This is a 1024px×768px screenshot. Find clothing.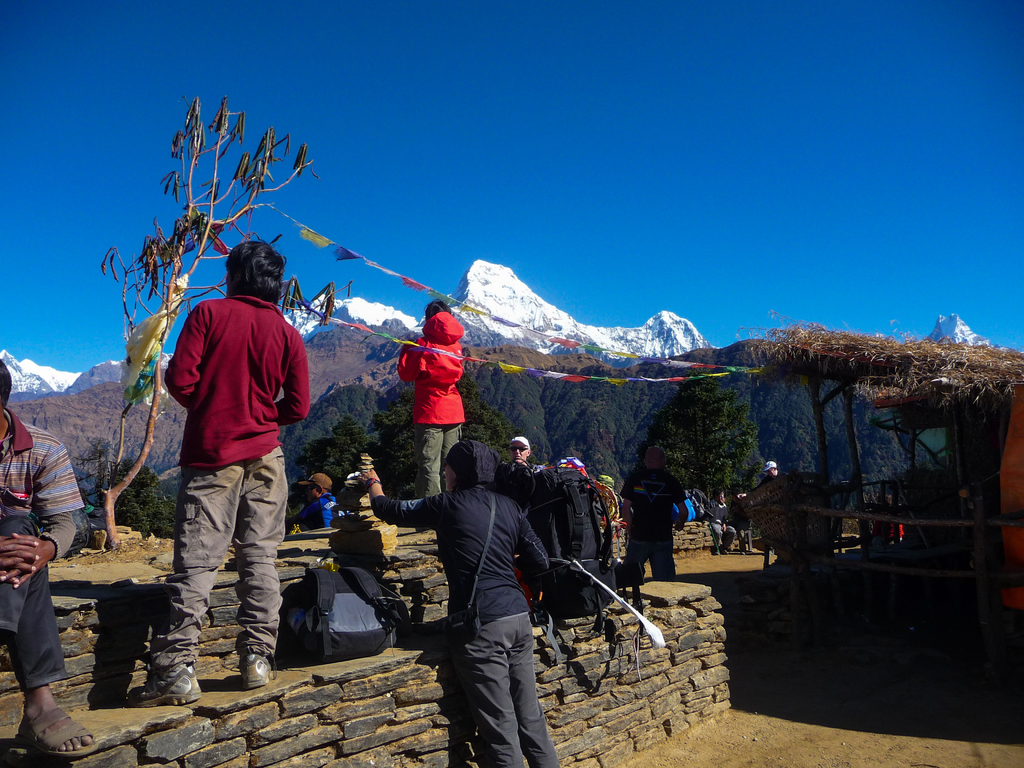
Bounding box: bbox=(0, 417, 91, 689).
